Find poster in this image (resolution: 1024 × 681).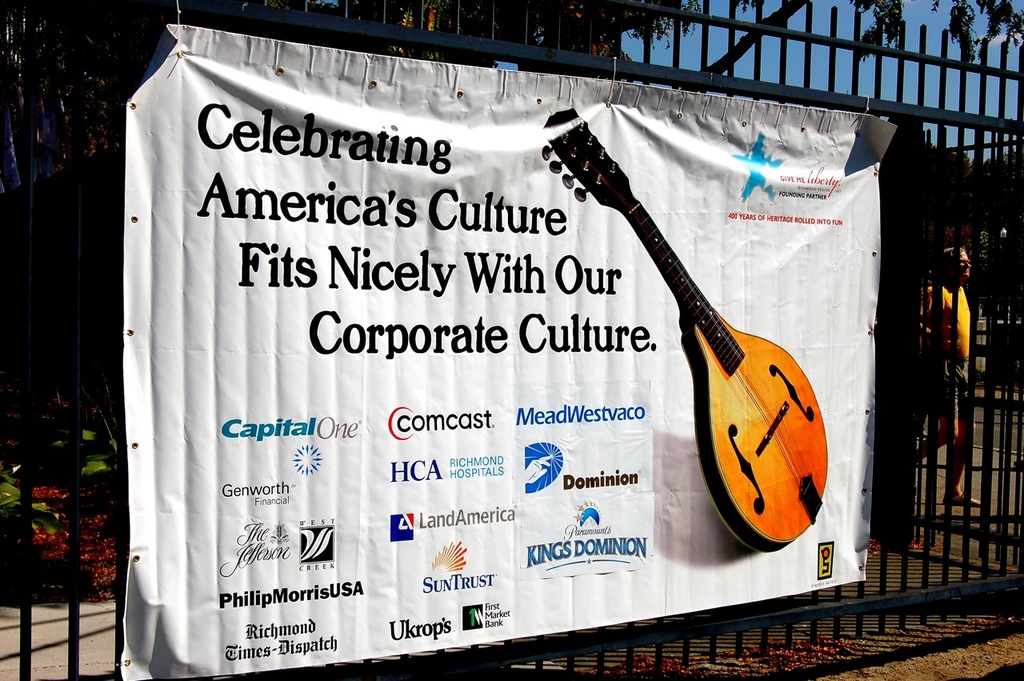
locate(118, 22, 898, 680).
